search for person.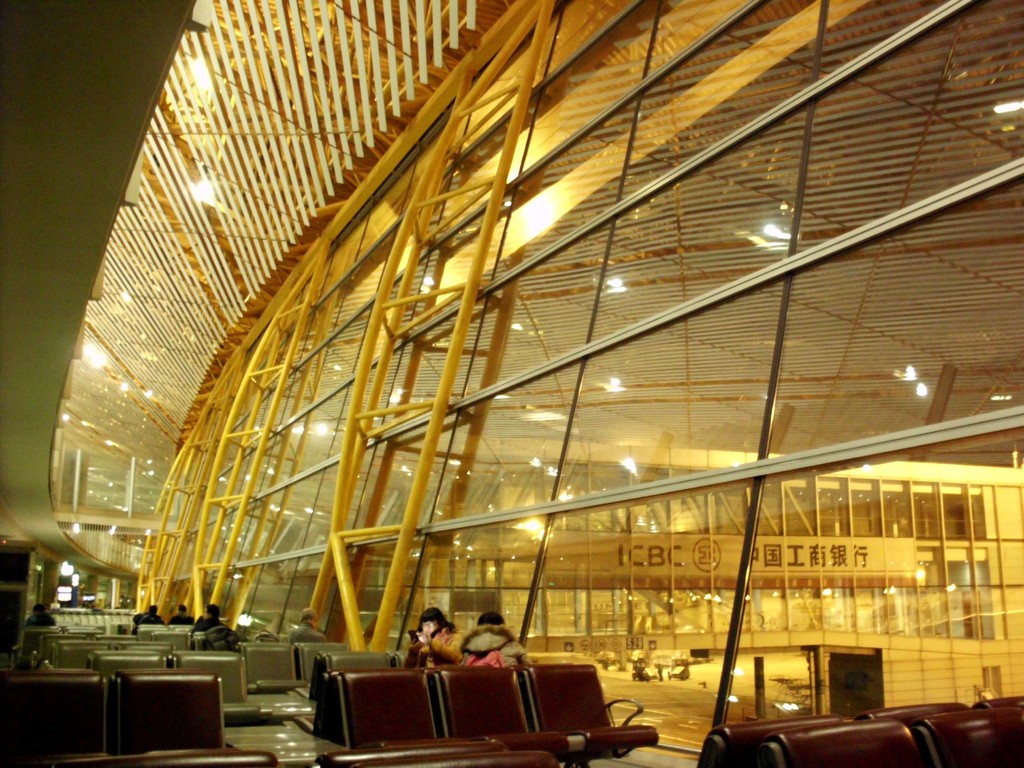
Found at <bbox>468, 609, 532, 668</bbox>.
